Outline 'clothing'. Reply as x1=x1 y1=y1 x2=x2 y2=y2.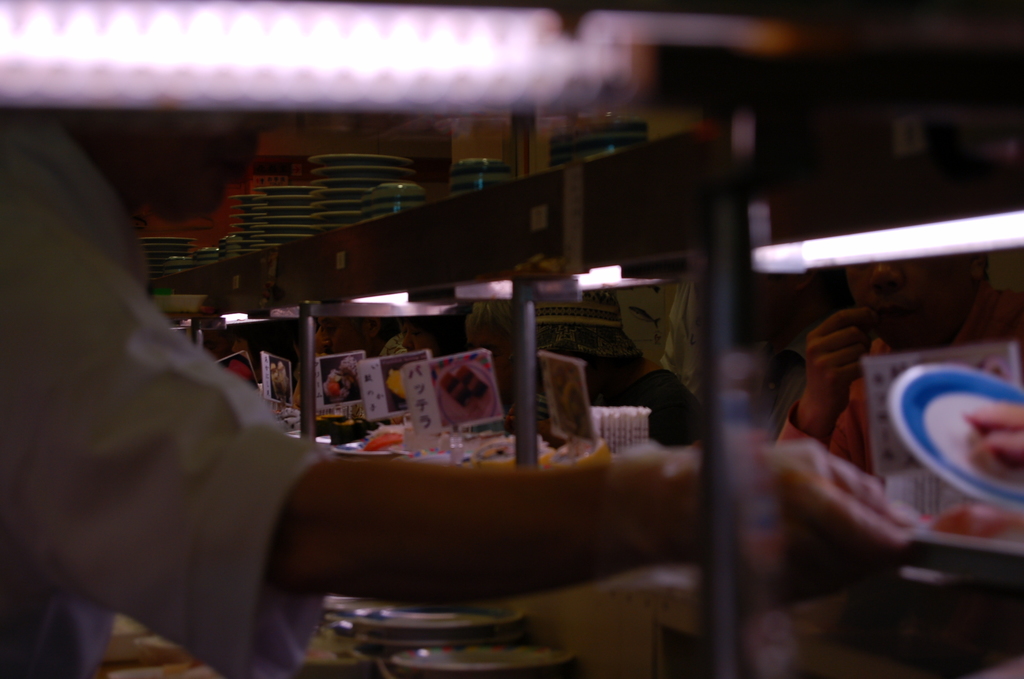
x1=604 y1=366 x2=699 y2=448.
